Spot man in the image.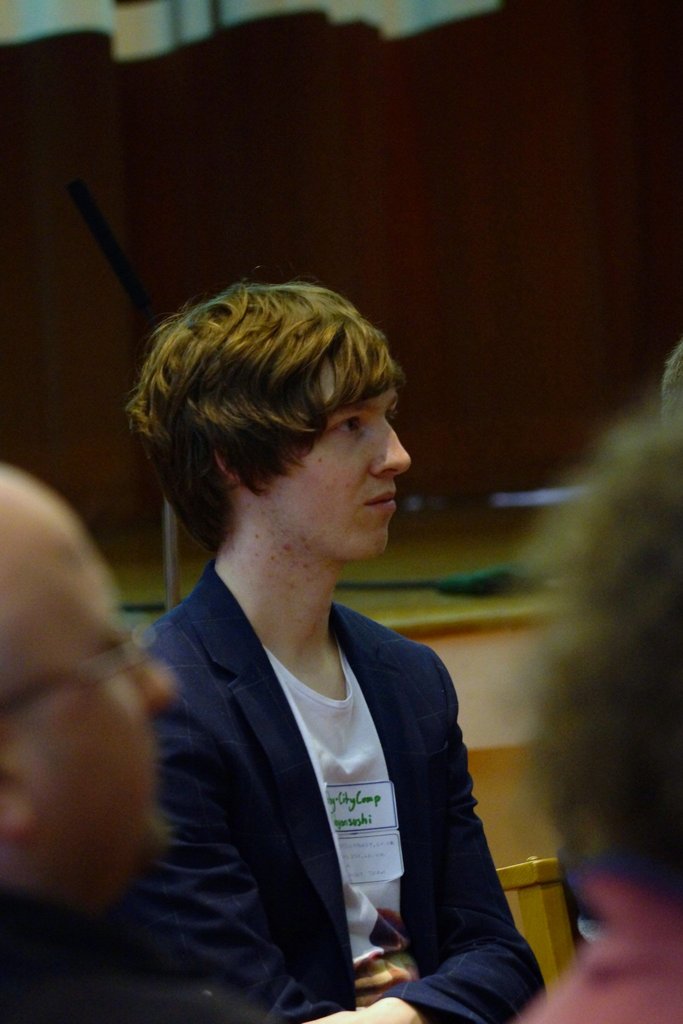
man found at [83,269,552,1016].
